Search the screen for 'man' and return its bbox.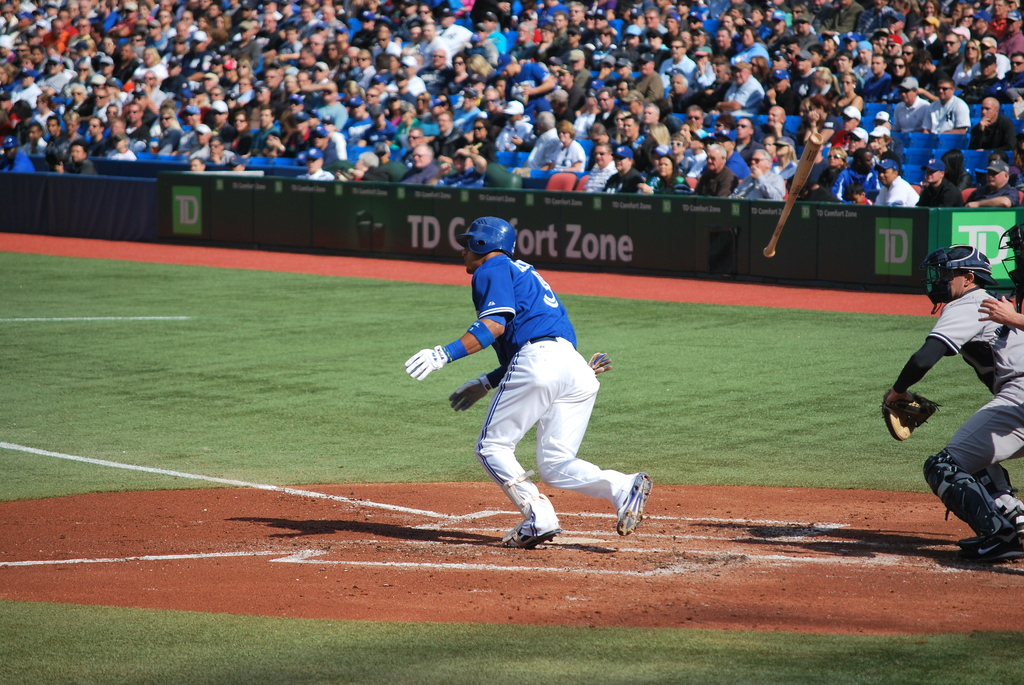
Found: select_region(730, 118, 758, 162).
